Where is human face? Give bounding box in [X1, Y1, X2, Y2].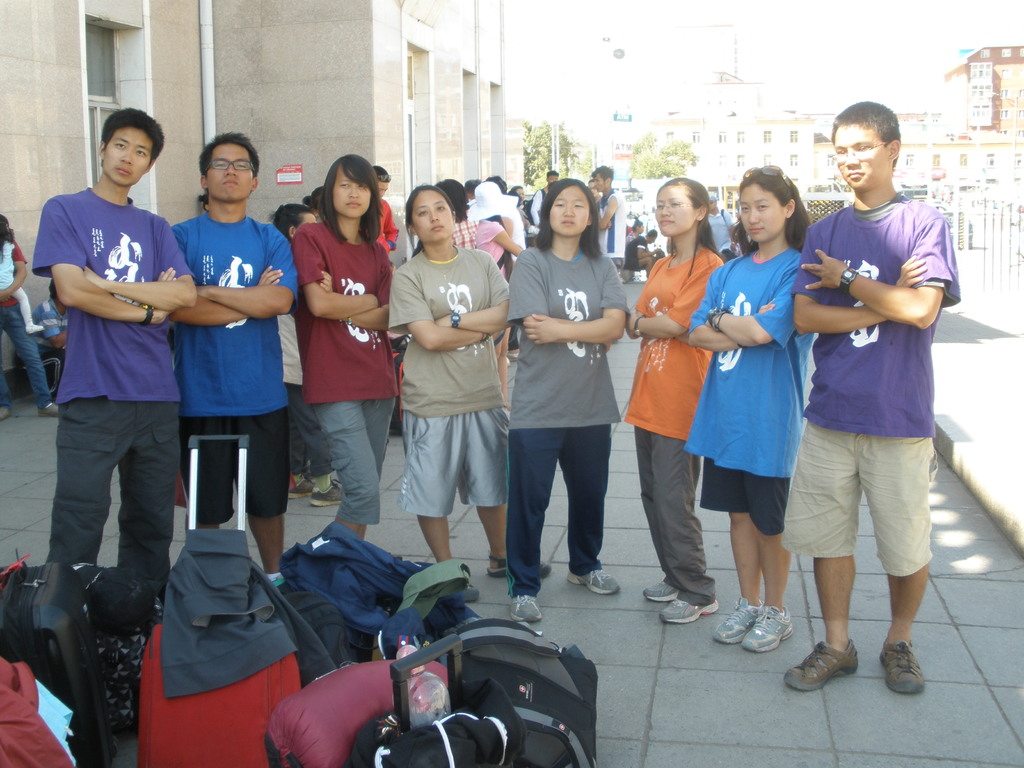
[833, 125, 884, 186].
